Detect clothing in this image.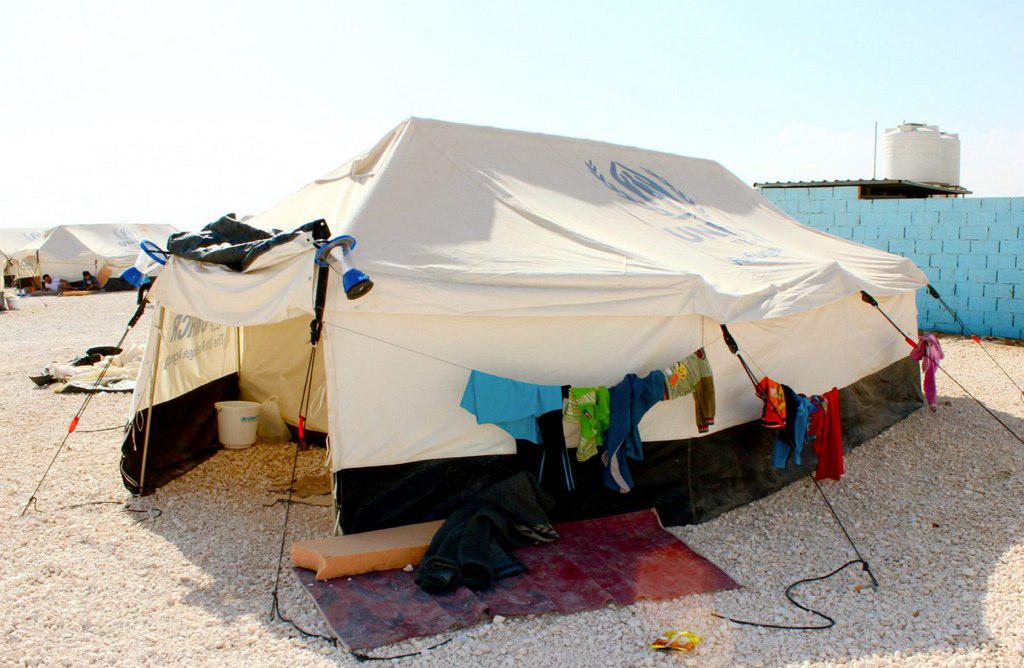
Detection: bbox(669, 353, 722, 431).
